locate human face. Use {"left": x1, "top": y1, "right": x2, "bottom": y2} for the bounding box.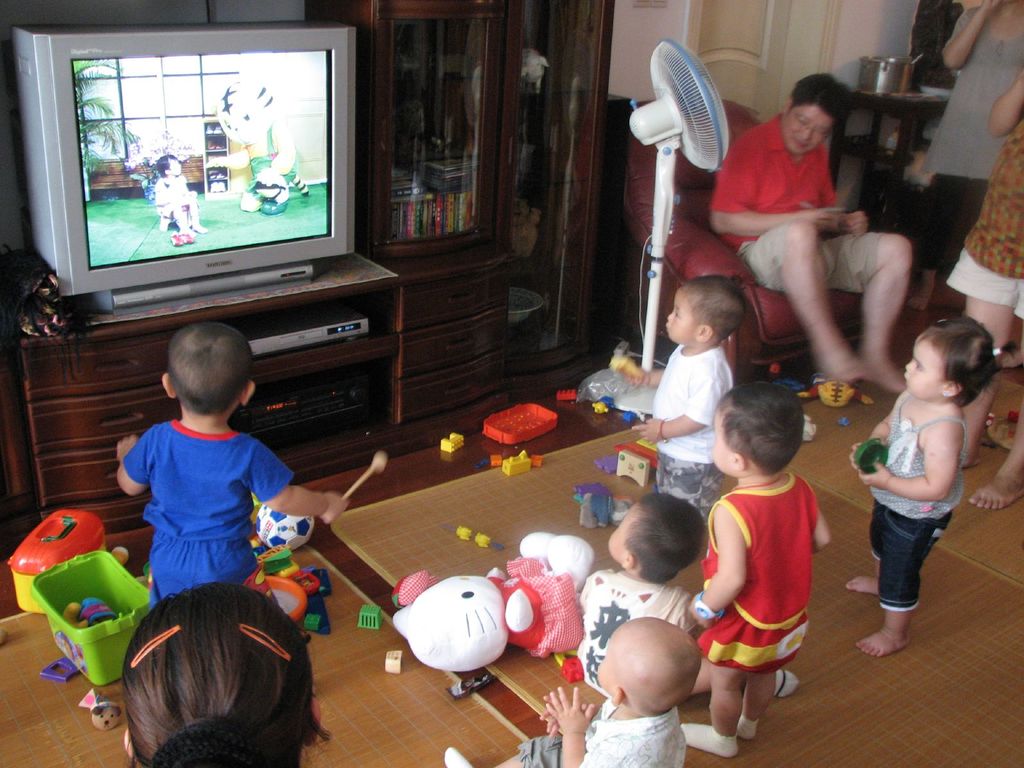
{"left": 607, "top": 509, "right": 651, "bottom": 561}.
